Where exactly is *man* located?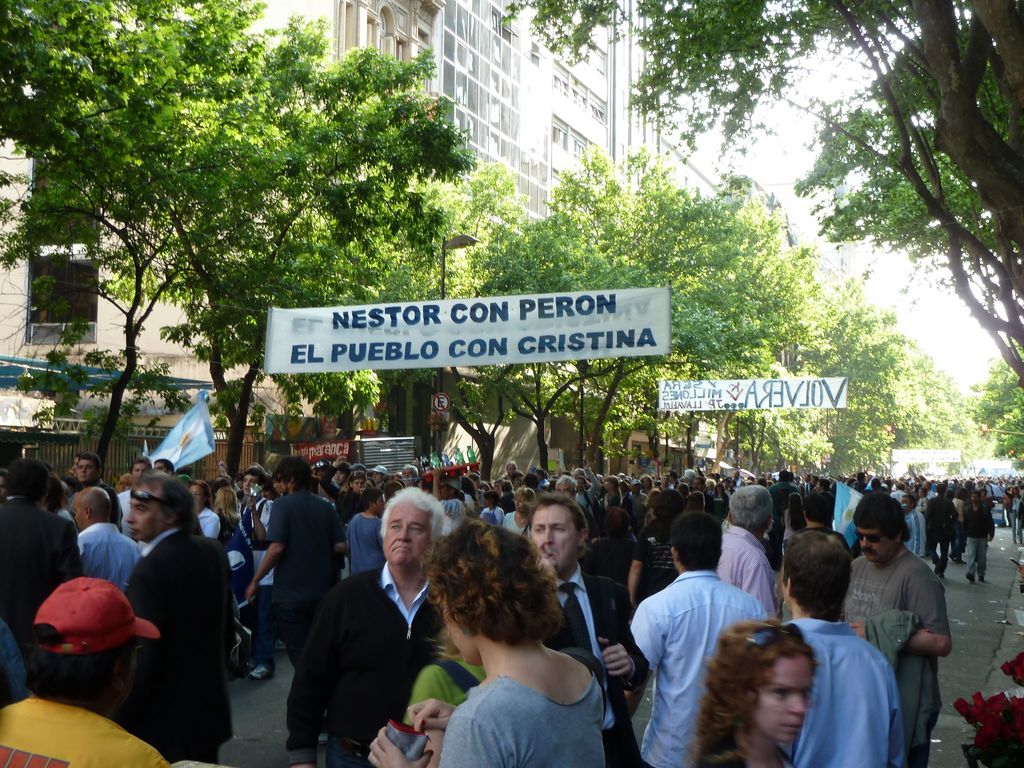
Its bounding box is Rect(982, 481, 995, 500).
